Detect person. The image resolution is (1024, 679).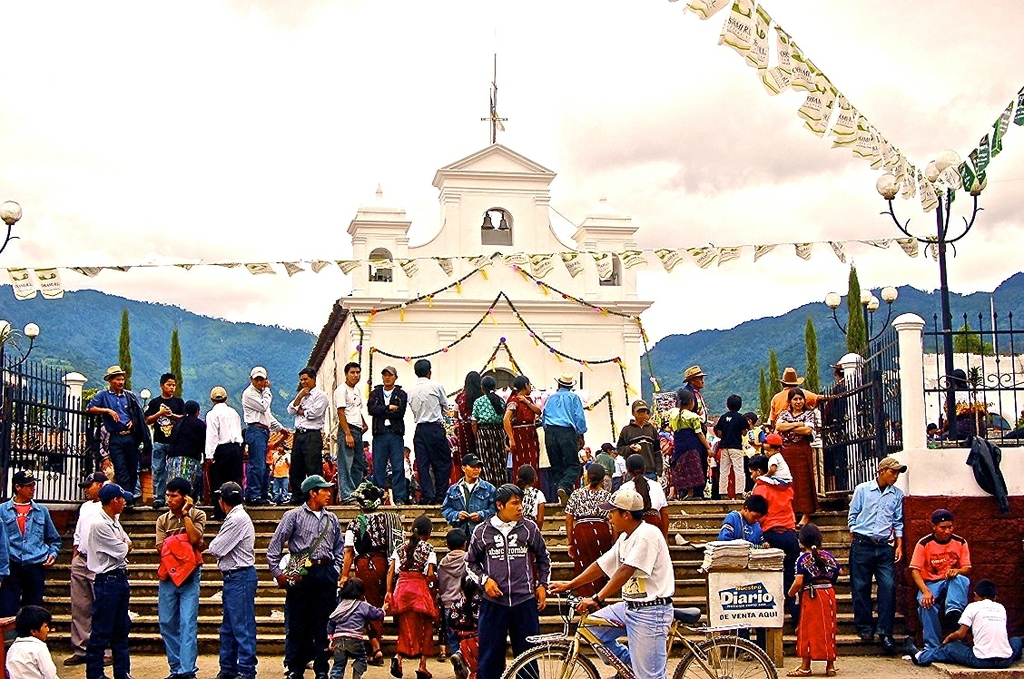
(438,456,503,532).
